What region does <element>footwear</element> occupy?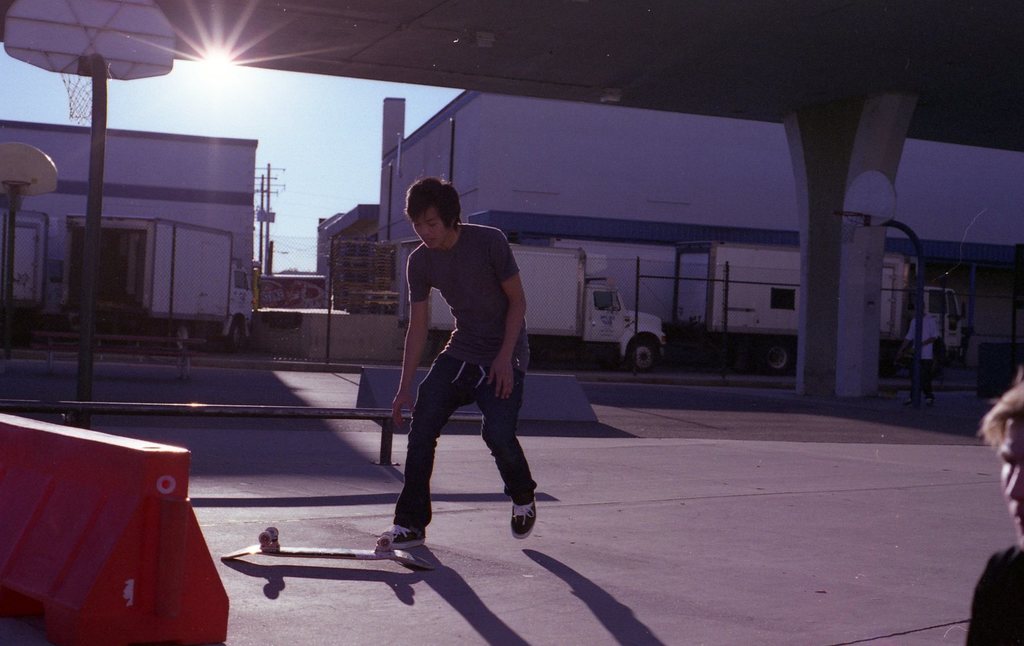
BBox(509, 497, 535, 542).
